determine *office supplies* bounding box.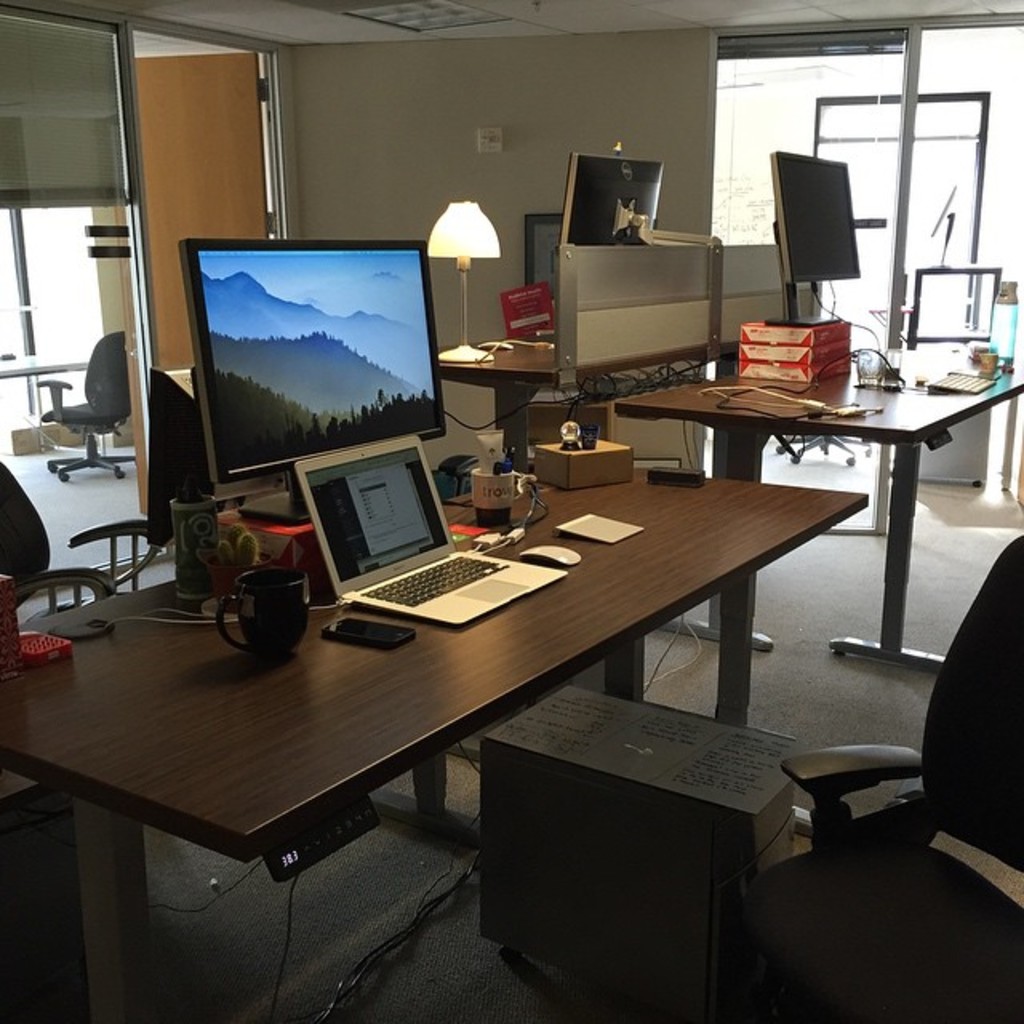
Determined: (x1=11, y1=629, x2=93, y2=662).
